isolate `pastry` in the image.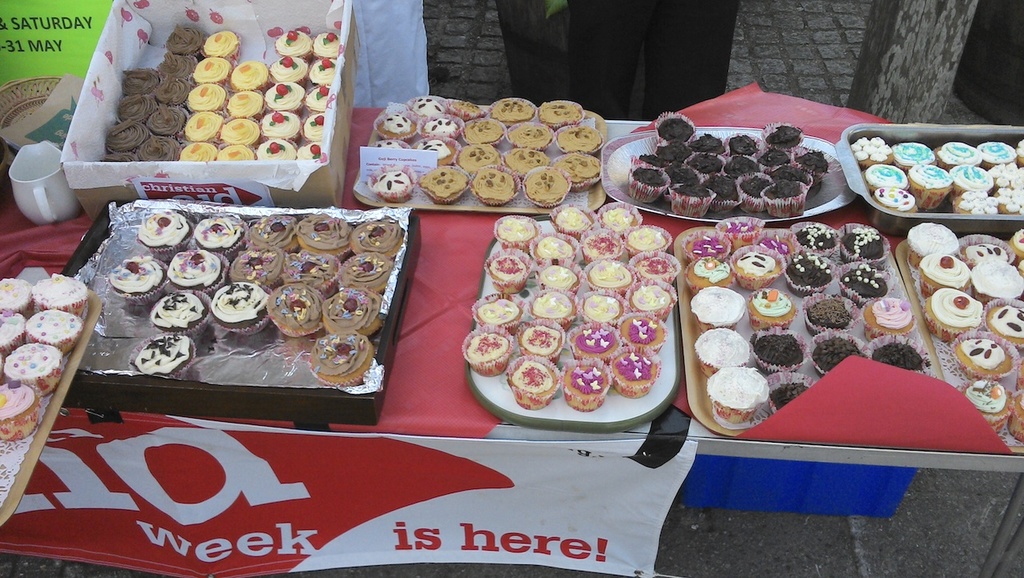
Isolated region: 169,251,227,295.
